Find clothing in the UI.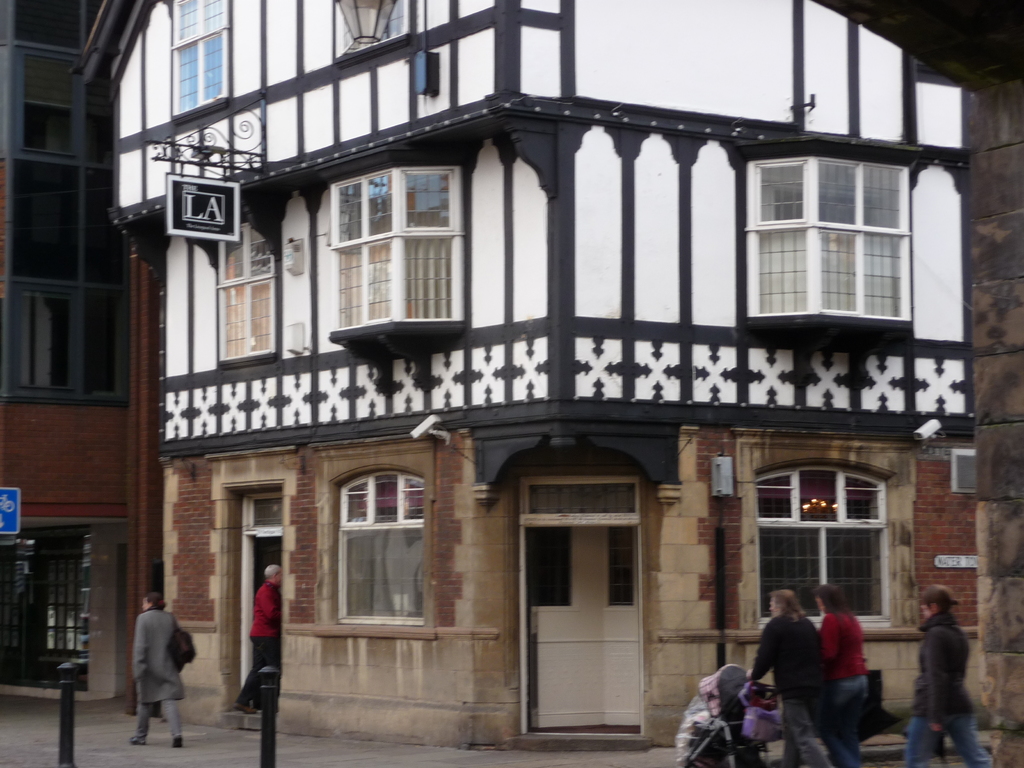
UI element at [x1=819, y1=611, x2=871, y2=743].
